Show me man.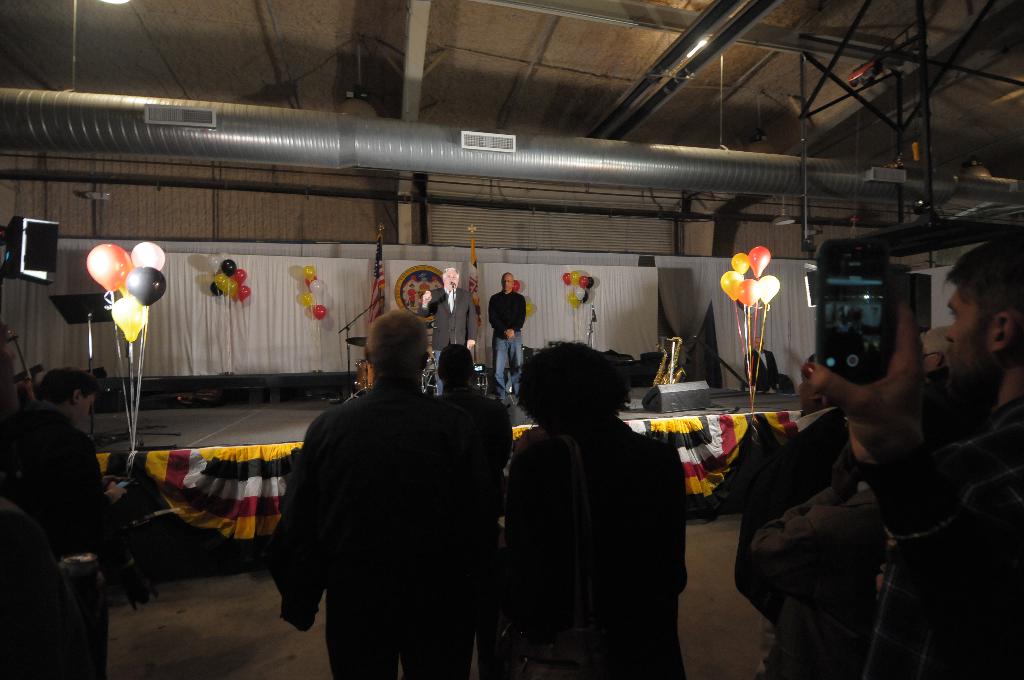
man is here: detection(485, 270, 529, 401).
